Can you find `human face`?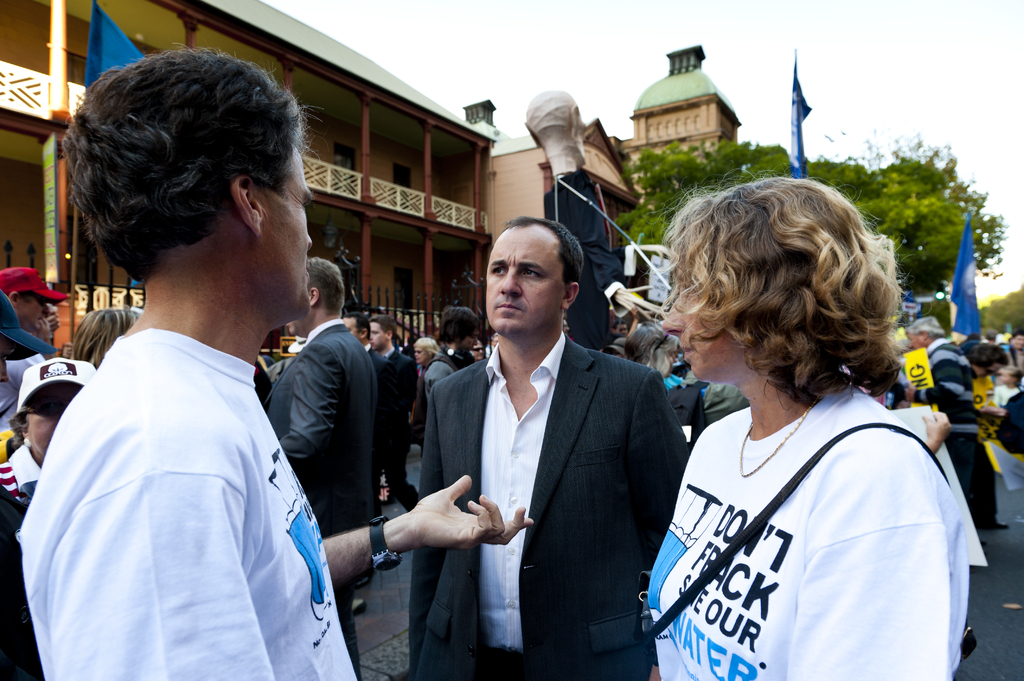
Yes, bounding box: 410 337 433 362.
